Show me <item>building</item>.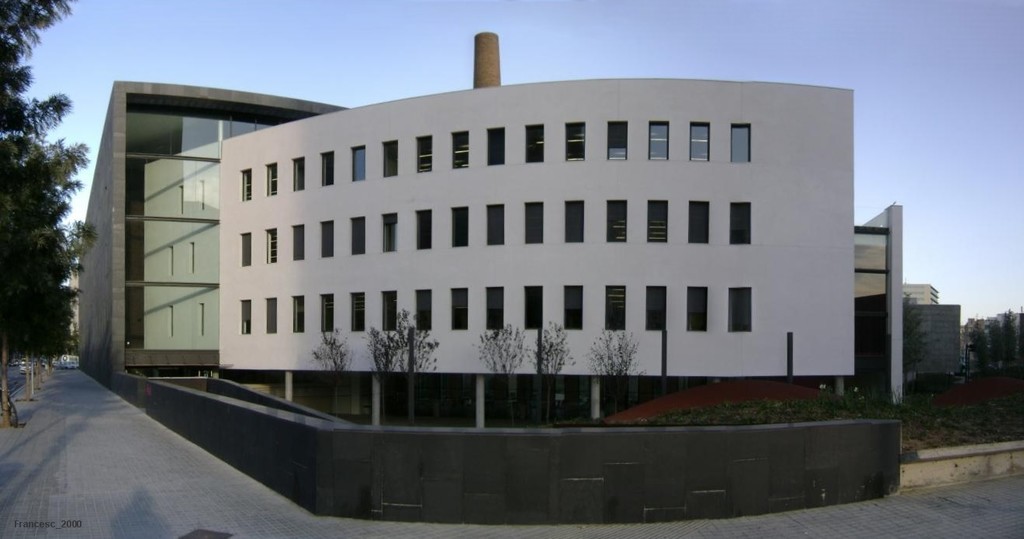
<item>building</item> is here: {"x1": 74, "y1": 31, "x2": 905, "y2": 524}.
